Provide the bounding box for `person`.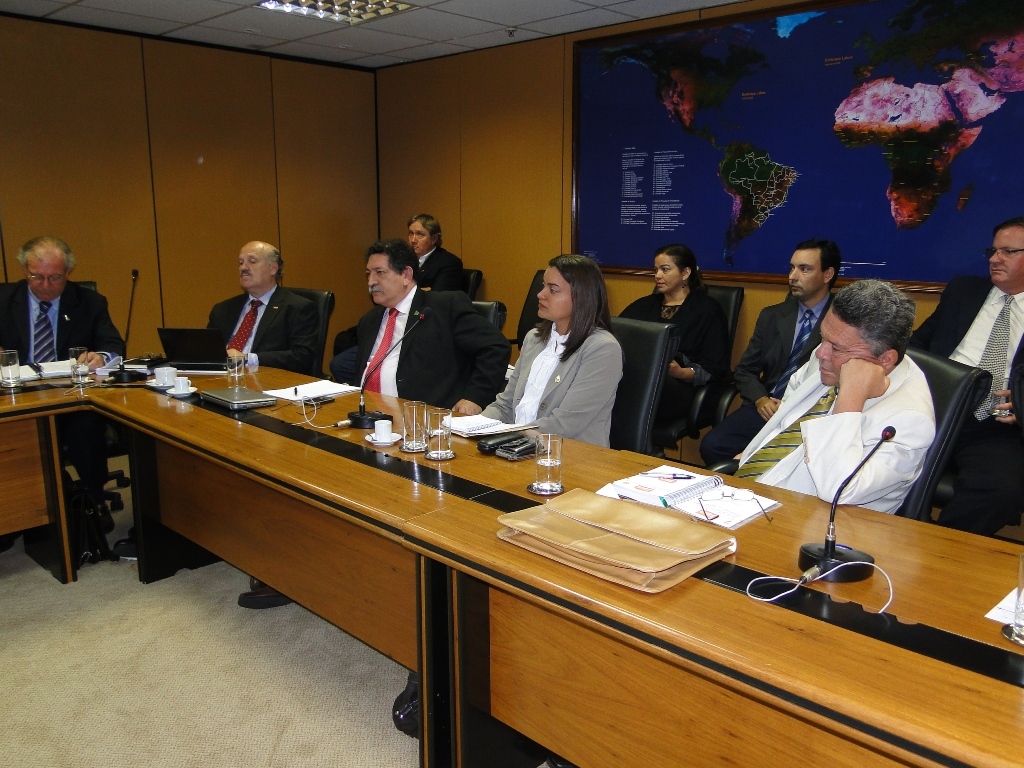
locate(684, 237, 844, 486).
